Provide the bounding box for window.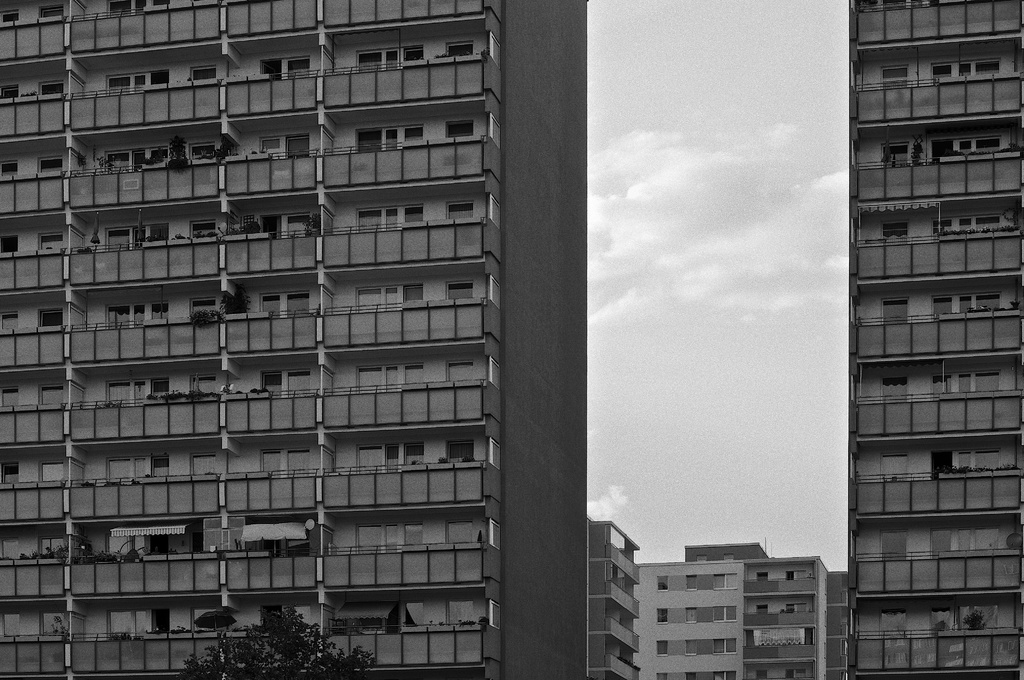
37:232:65:254.
